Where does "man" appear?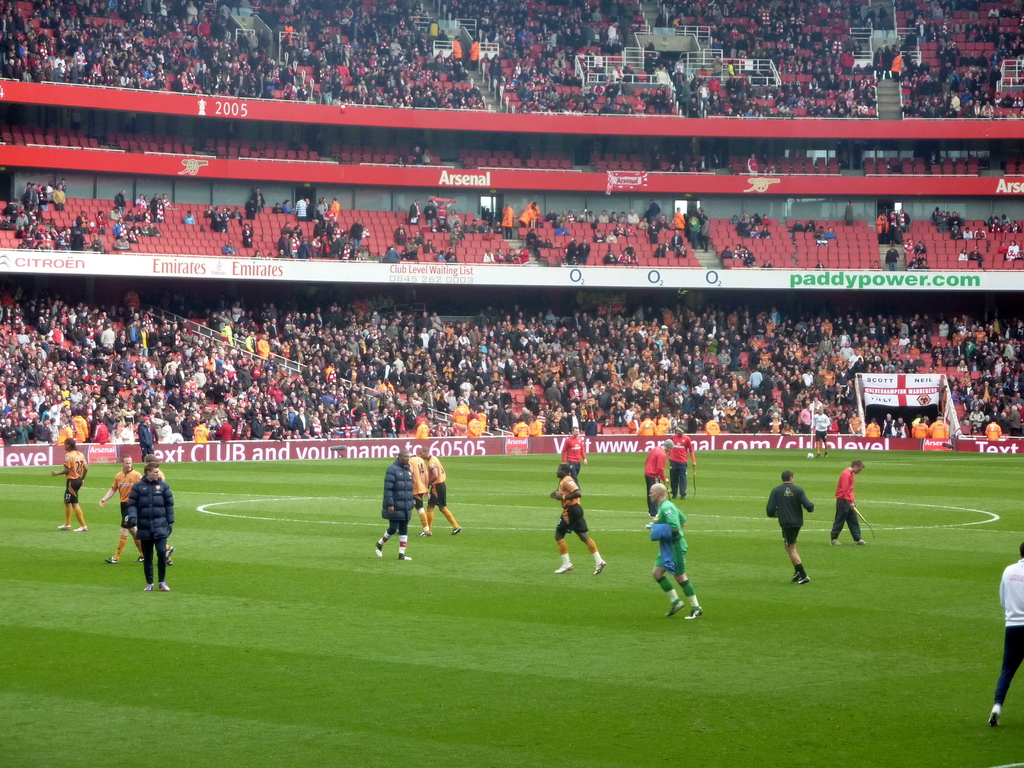
Appears at <bbox>792, 218, 804, 237</bbox>.
